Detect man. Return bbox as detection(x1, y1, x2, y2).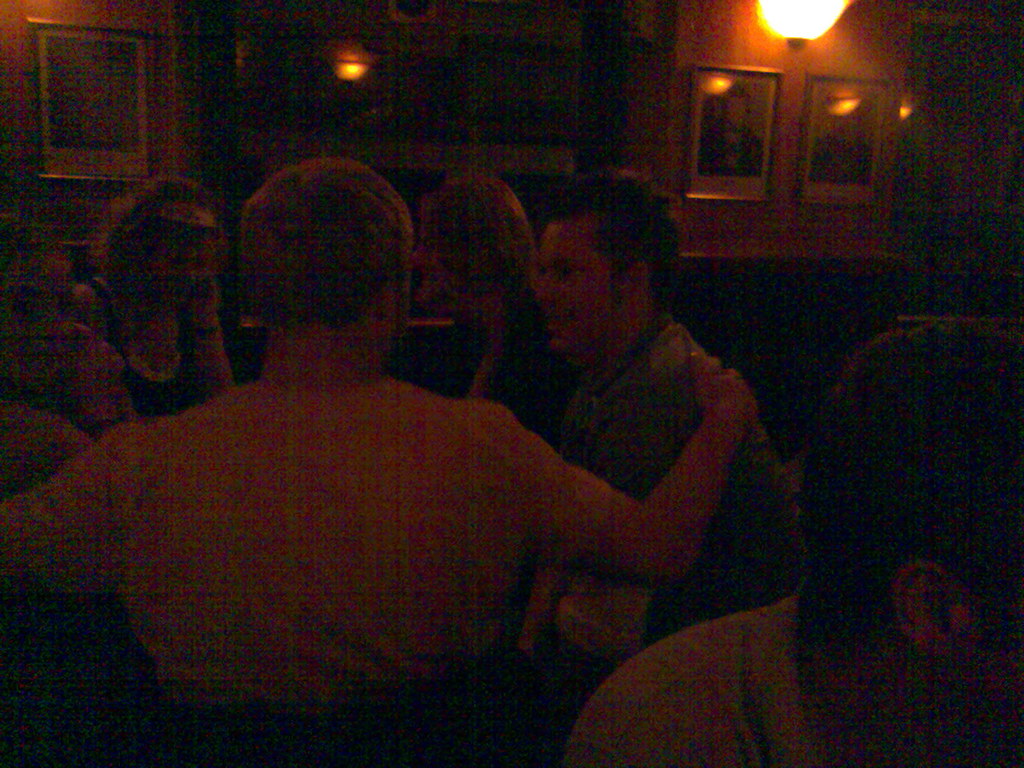
detection(523, 171, 797, 680).
